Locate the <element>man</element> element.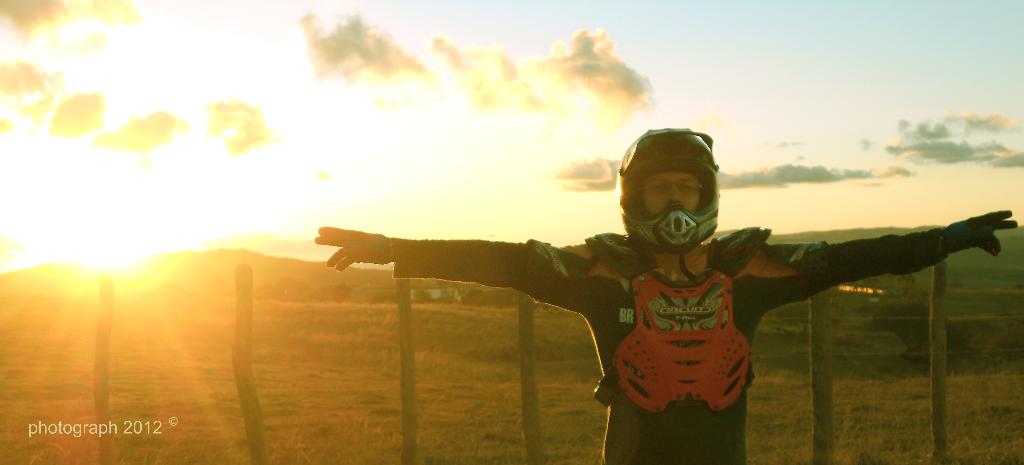
Element bbox: {"x1": 319, "y1": 137, "x2": 991, "y2": 441}.
